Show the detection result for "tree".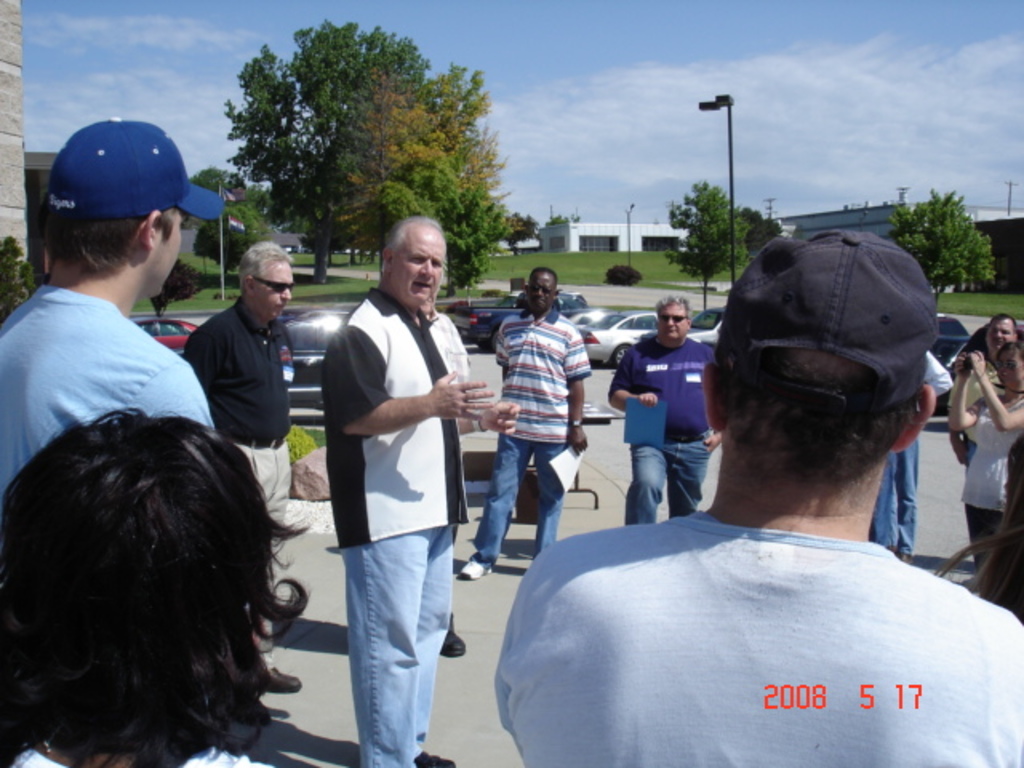
box=[658, 187, 752, 318].
